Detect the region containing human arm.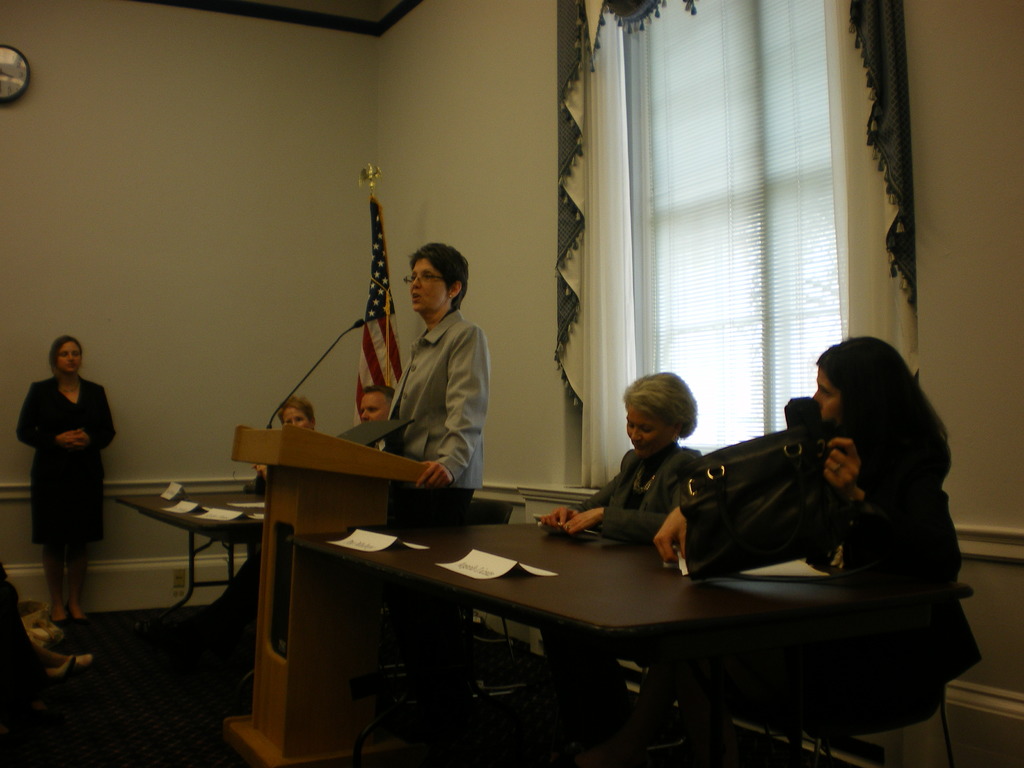
x1=828 y1=436 x2=873 y2=507.
